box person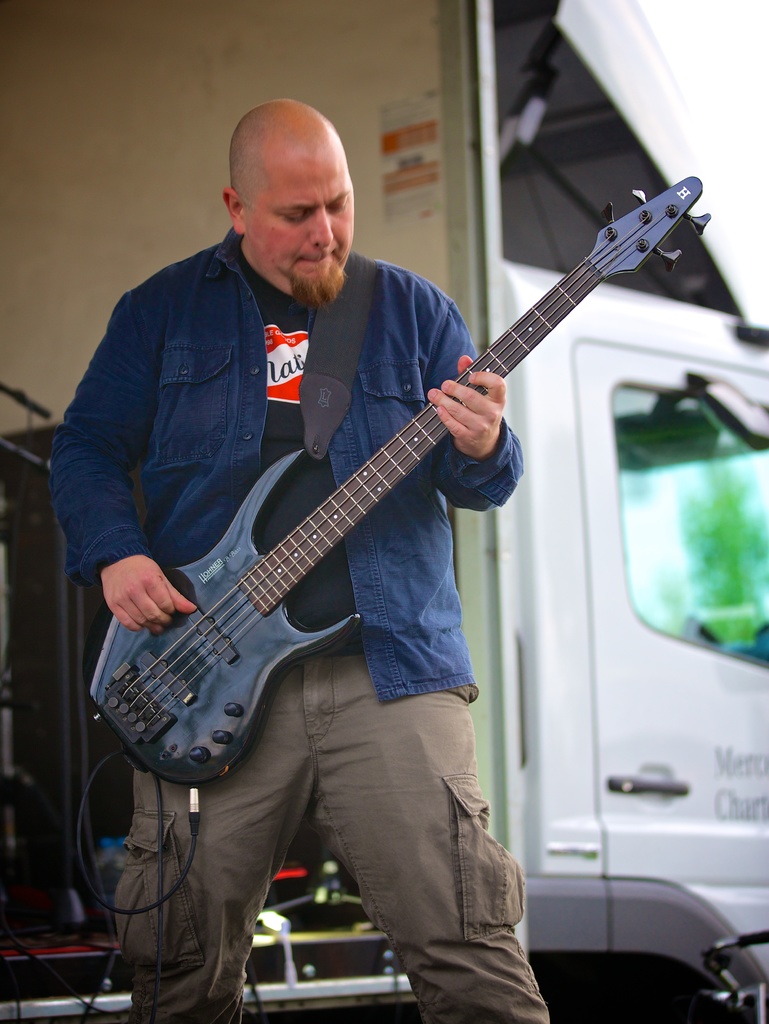
[142, 85, 679, 888]
